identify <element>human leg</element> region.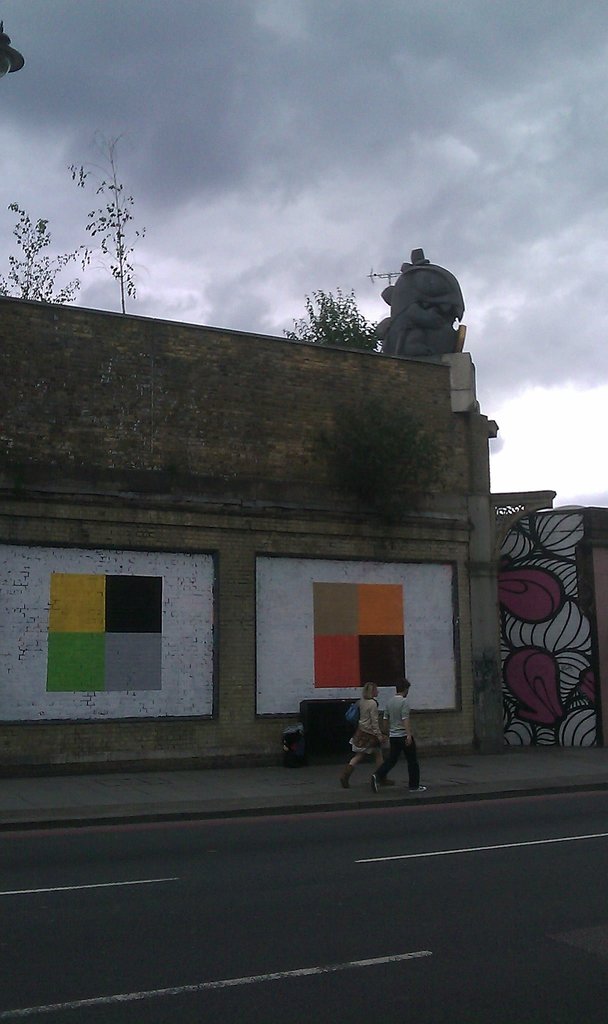
Region: left=374, top=732, right=407, bottom=794.
